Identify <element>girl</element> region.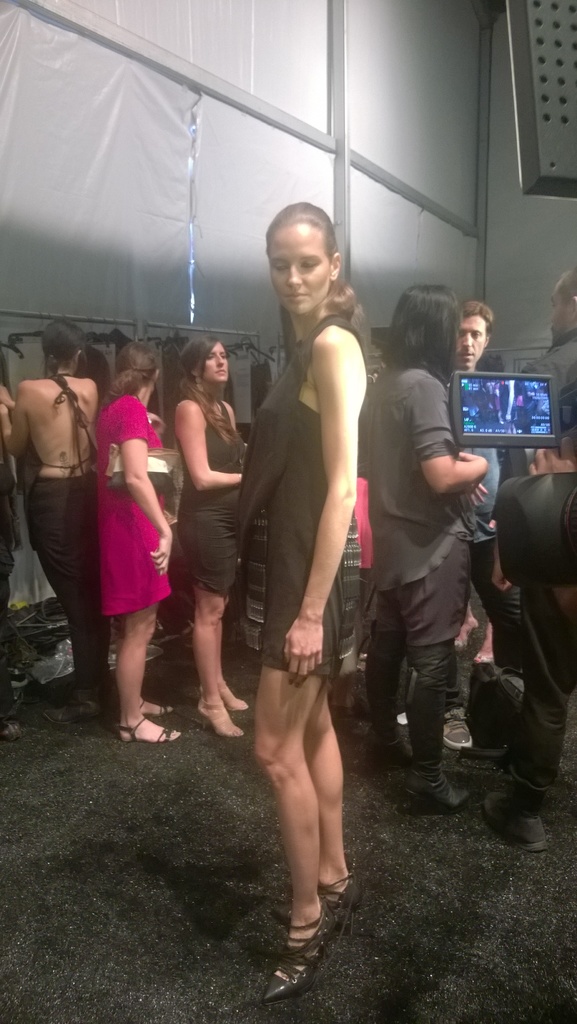
Region: <bbox>174, 339, 244, 743</bbox>.
